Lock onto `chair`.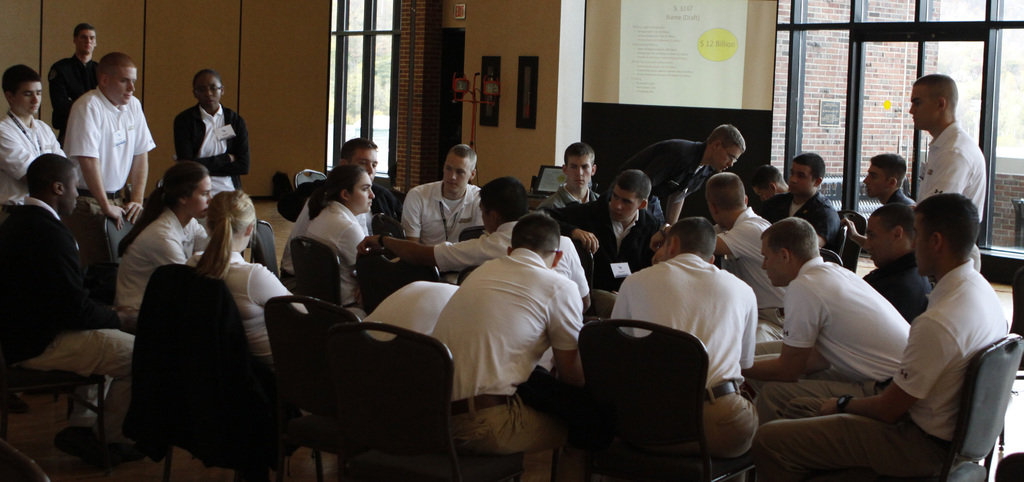
Locked: rect(147, 262, 328, 477).
